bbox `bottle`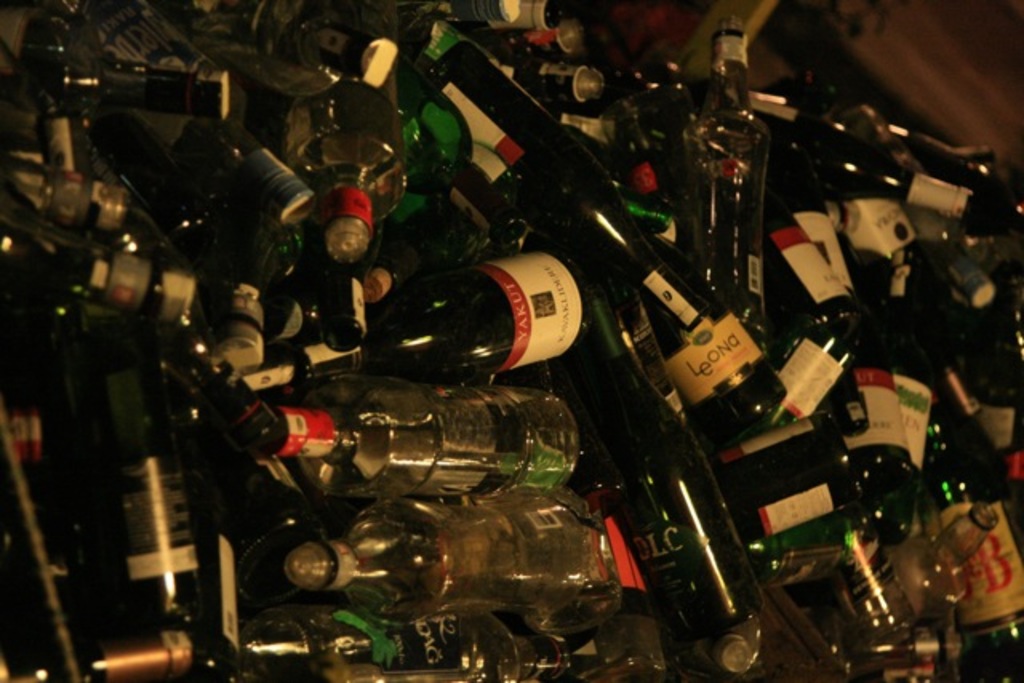
[283, 496, 642, 659]
